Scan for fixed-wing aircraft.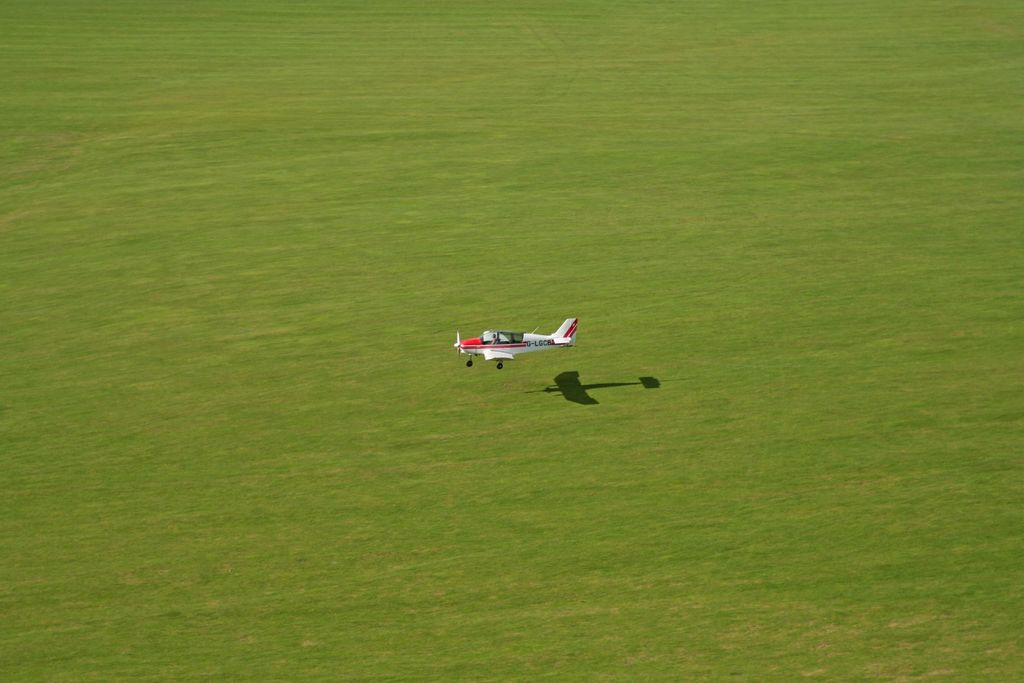
Scan result: <region>452, 315, 579, 372</region>.
